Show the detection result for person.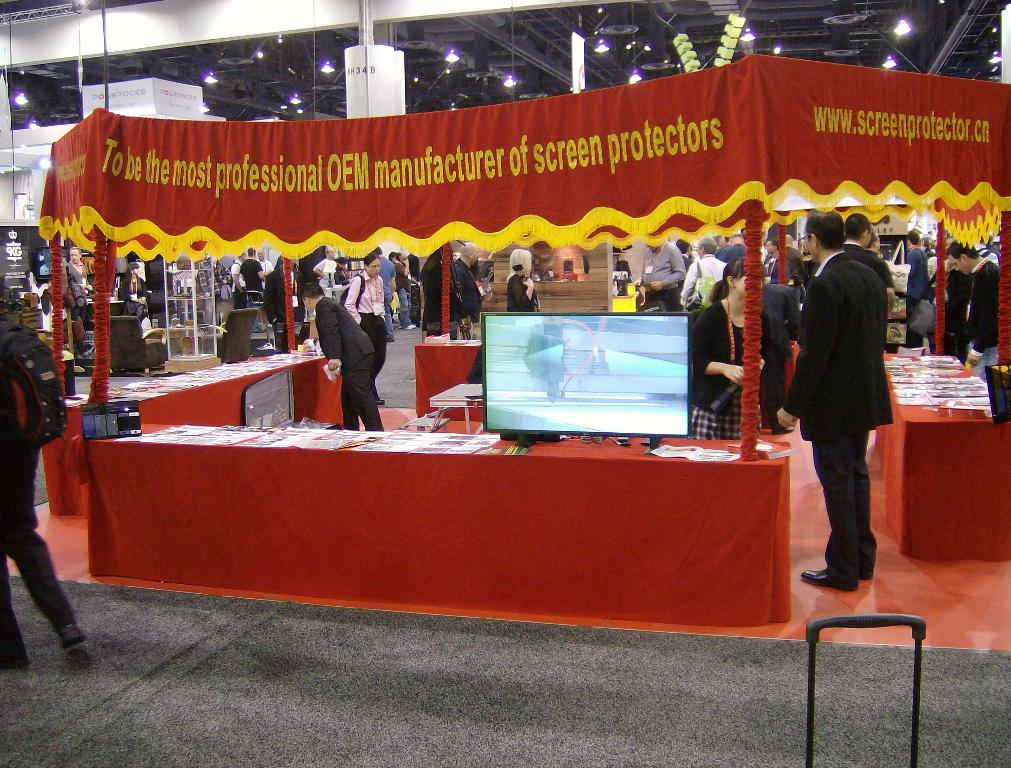
crop(233, 255, 244, 308).
